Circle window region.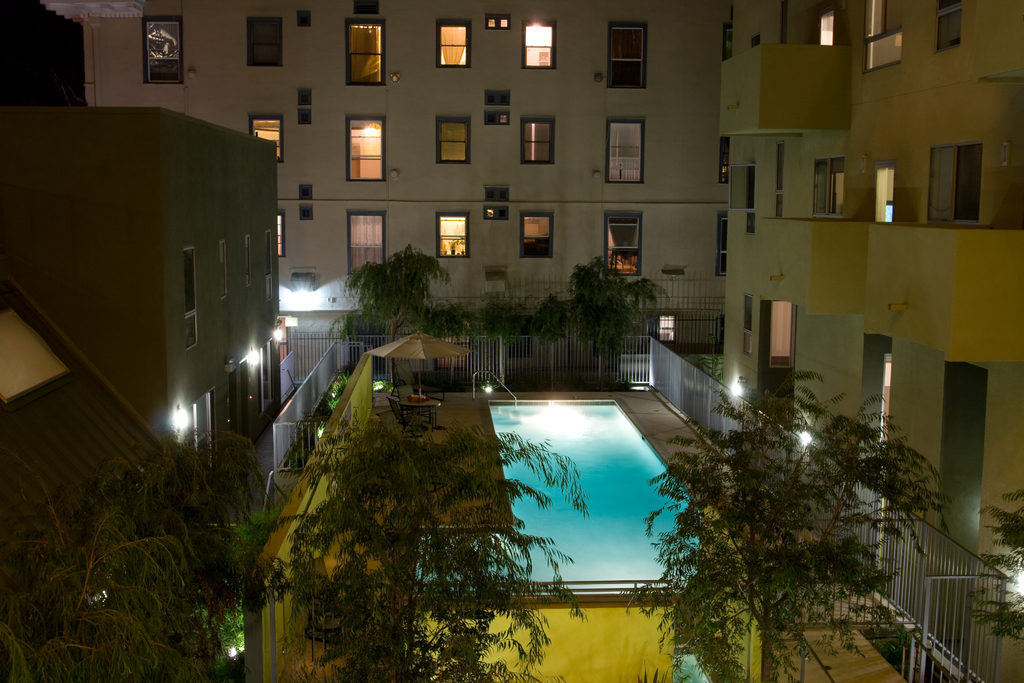
Region: 259,343,274,413.
